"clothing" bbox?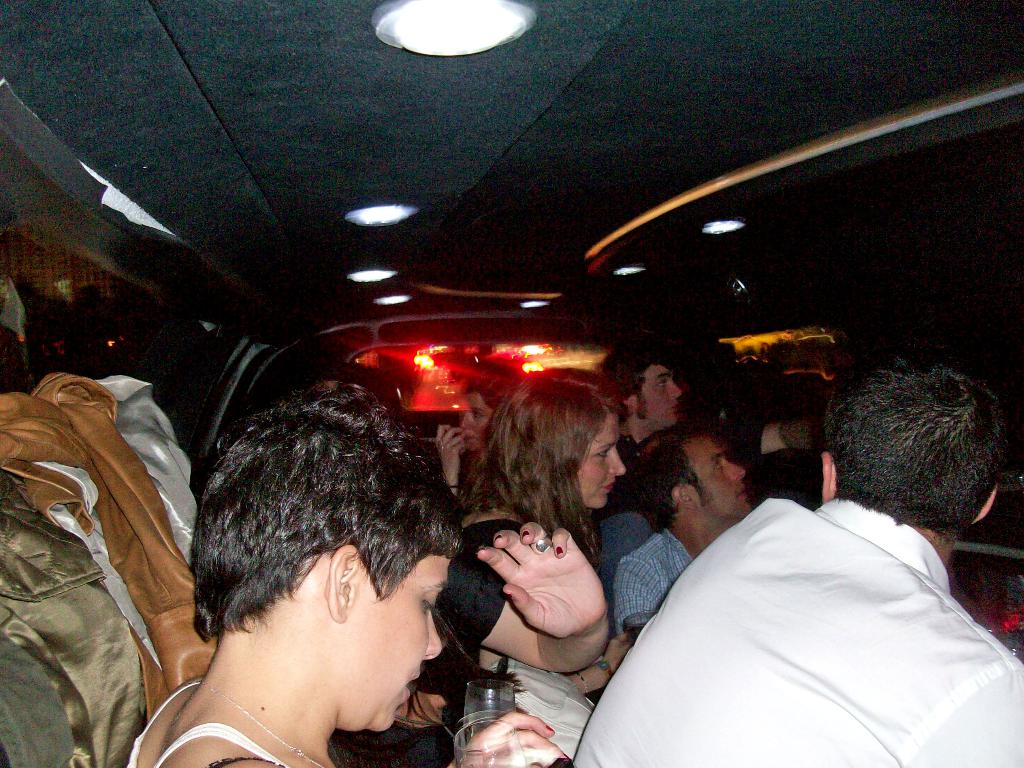
bbox=[612, 526, 705, 637]
